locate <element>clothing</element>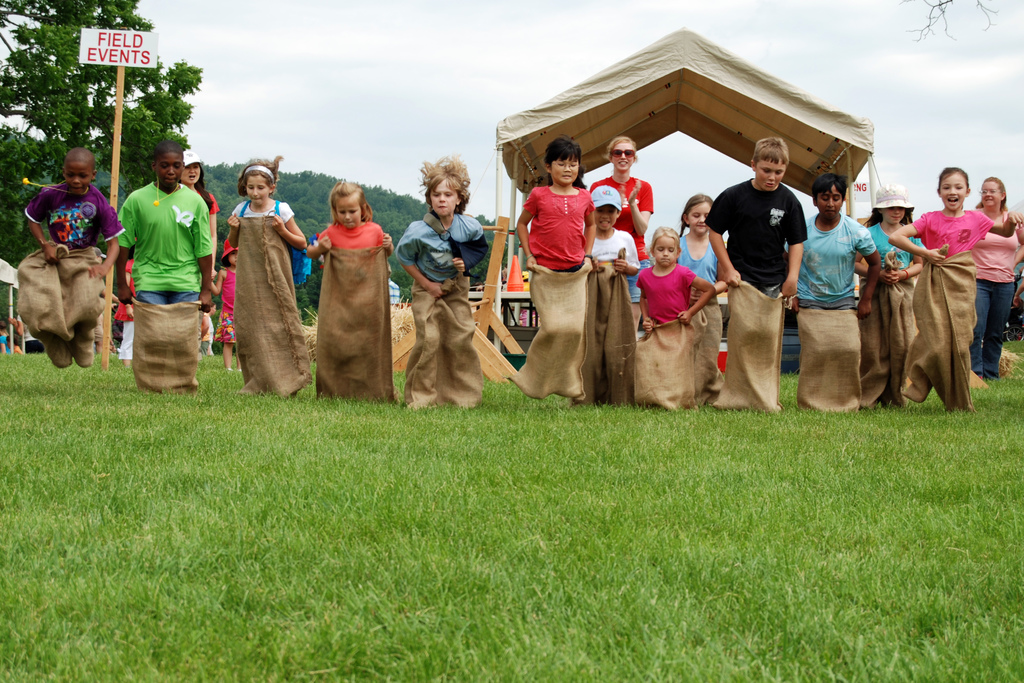
bbox(388, 281, 401, 308)
